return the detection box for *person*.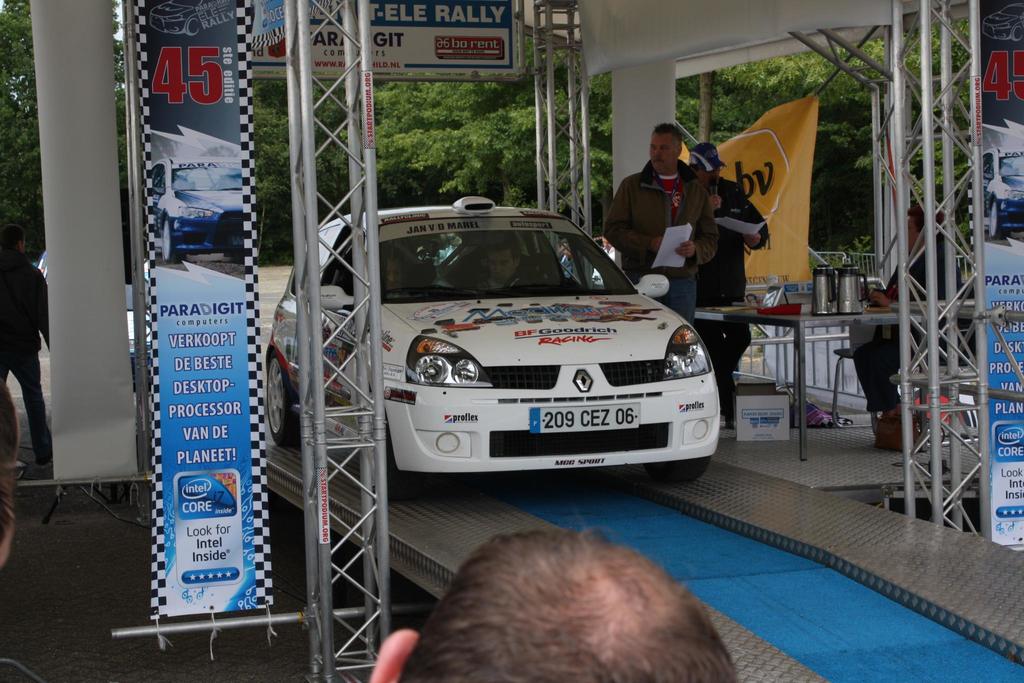
BBox(598, 122, 724, 307).
